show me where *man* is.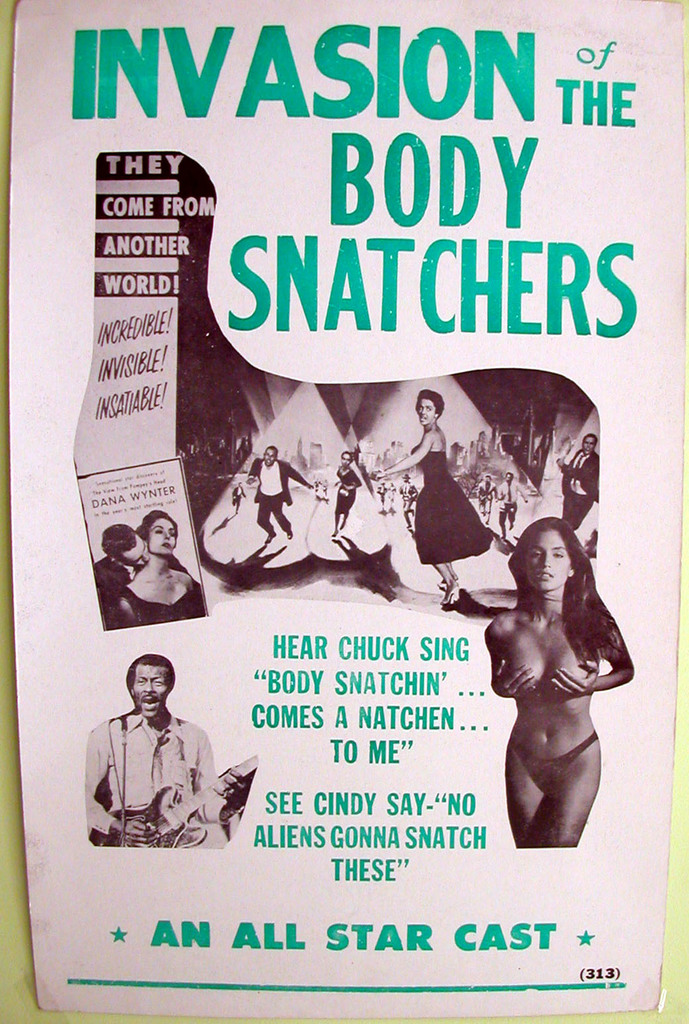
*man* is at locate(93, 508, 157, 625).
